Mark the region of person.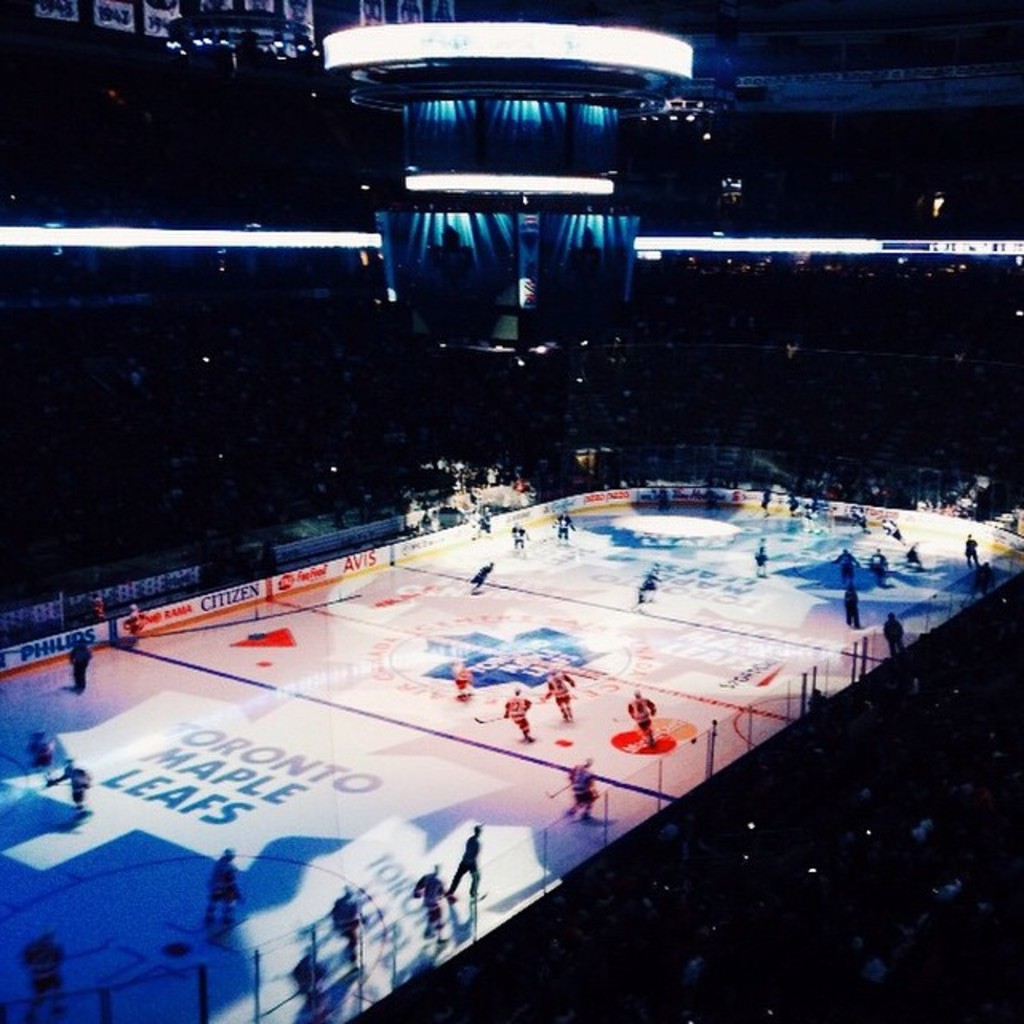
Region: {"left": 541, "top": 666, "right": 574, "bottom": 738}.
